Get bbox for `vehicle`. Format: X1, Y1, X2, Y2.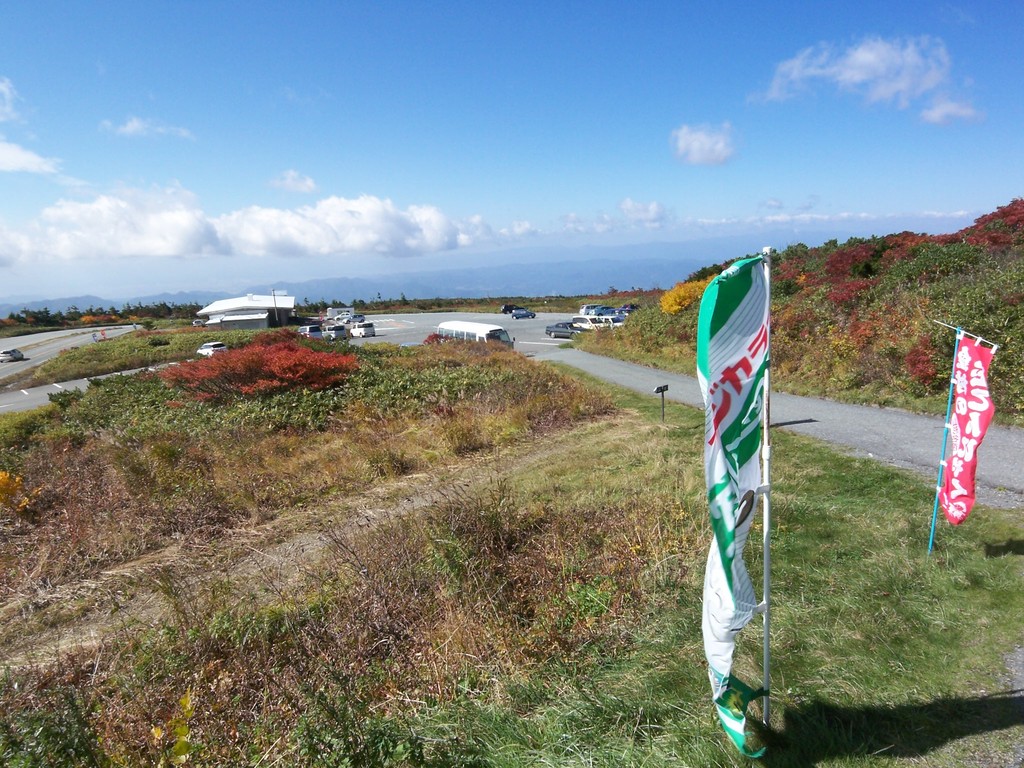
596, 314, 636, 328.
